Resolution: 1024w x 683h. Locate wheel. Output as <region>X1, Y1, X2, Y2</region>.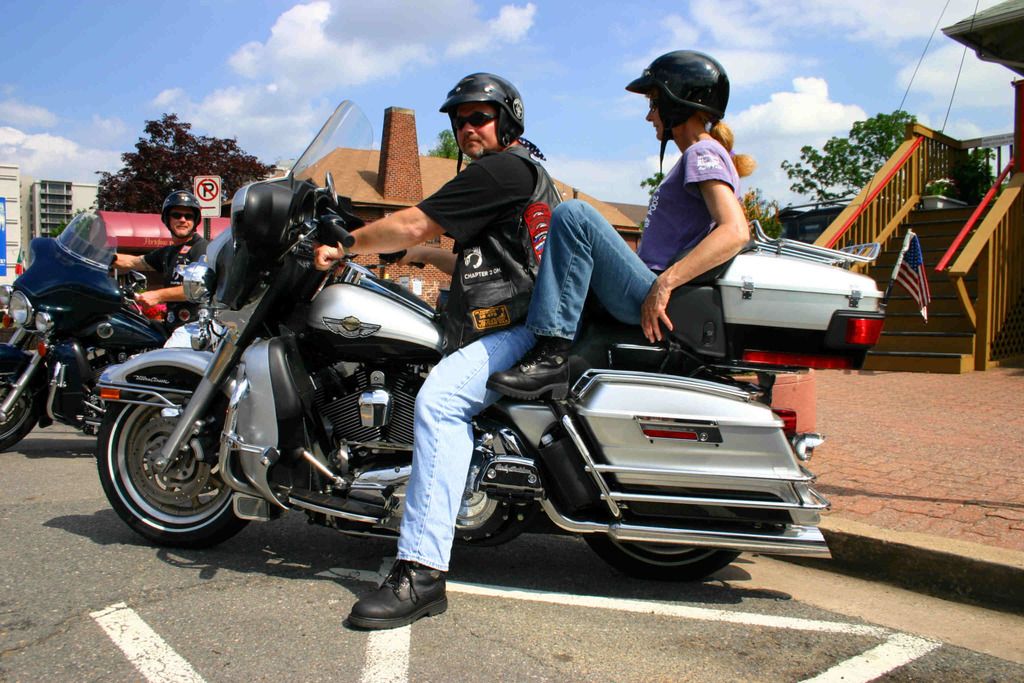
<region>95, 355, 246, 552</region>.
